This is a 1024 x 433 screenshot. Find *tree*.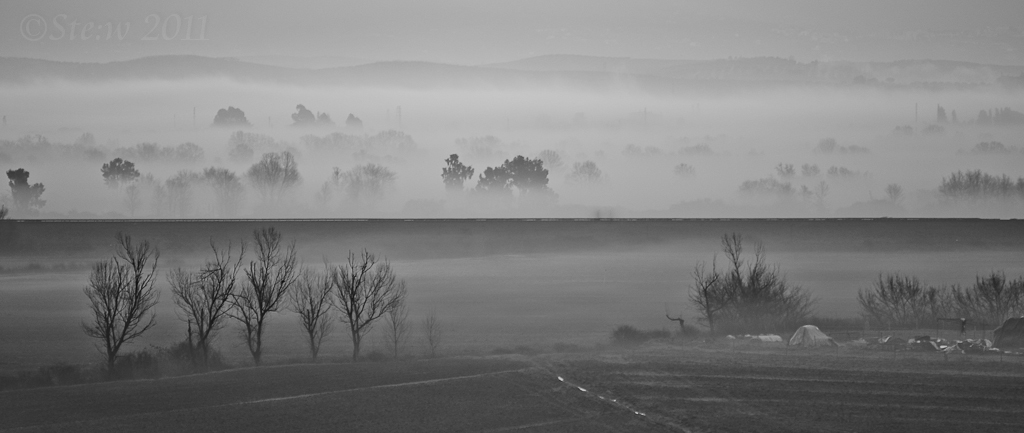
Bounding box: region(438, 147, 477, 209).
